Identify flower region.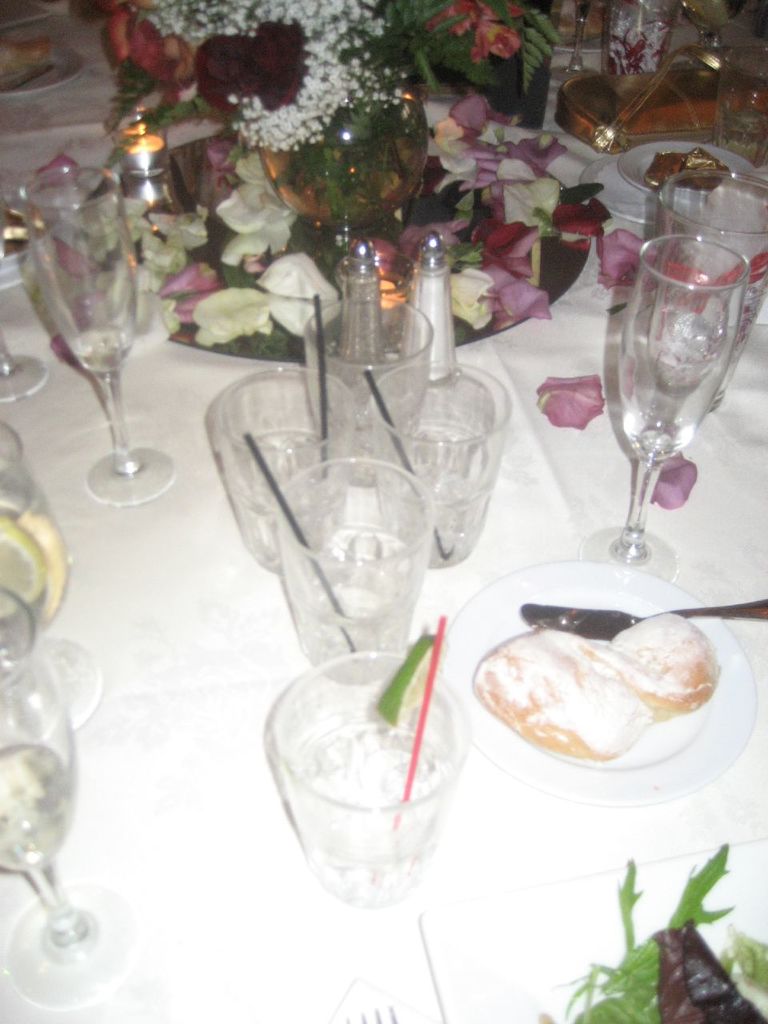
Region: locate(162, 258, 220, 315).
